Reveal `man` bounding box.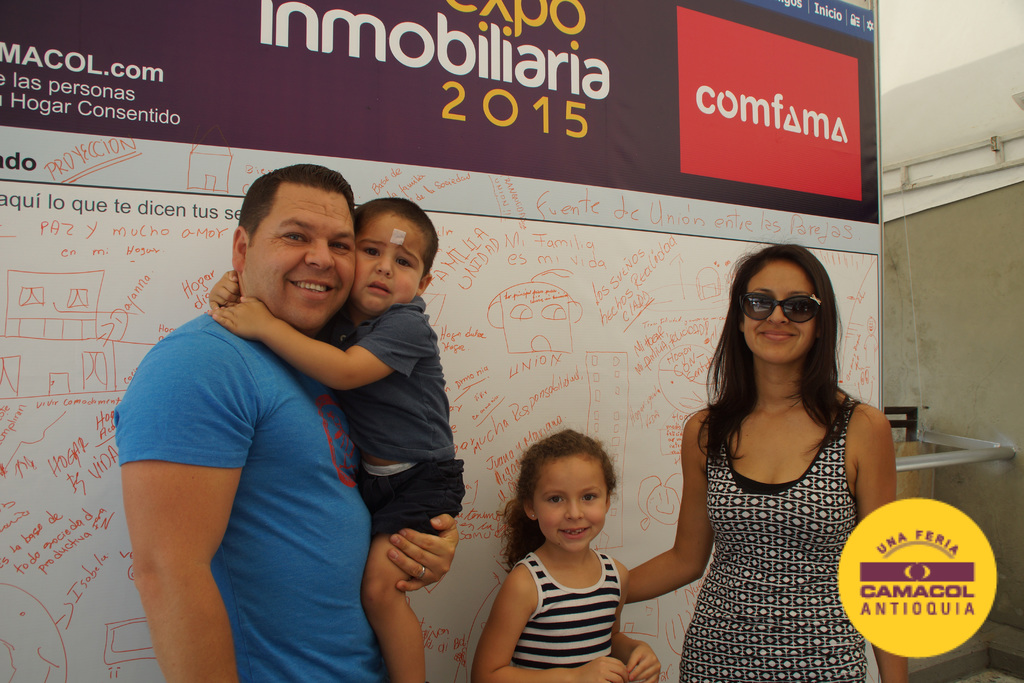
Revealed: <region>129, 163, 449, 682</region>.
